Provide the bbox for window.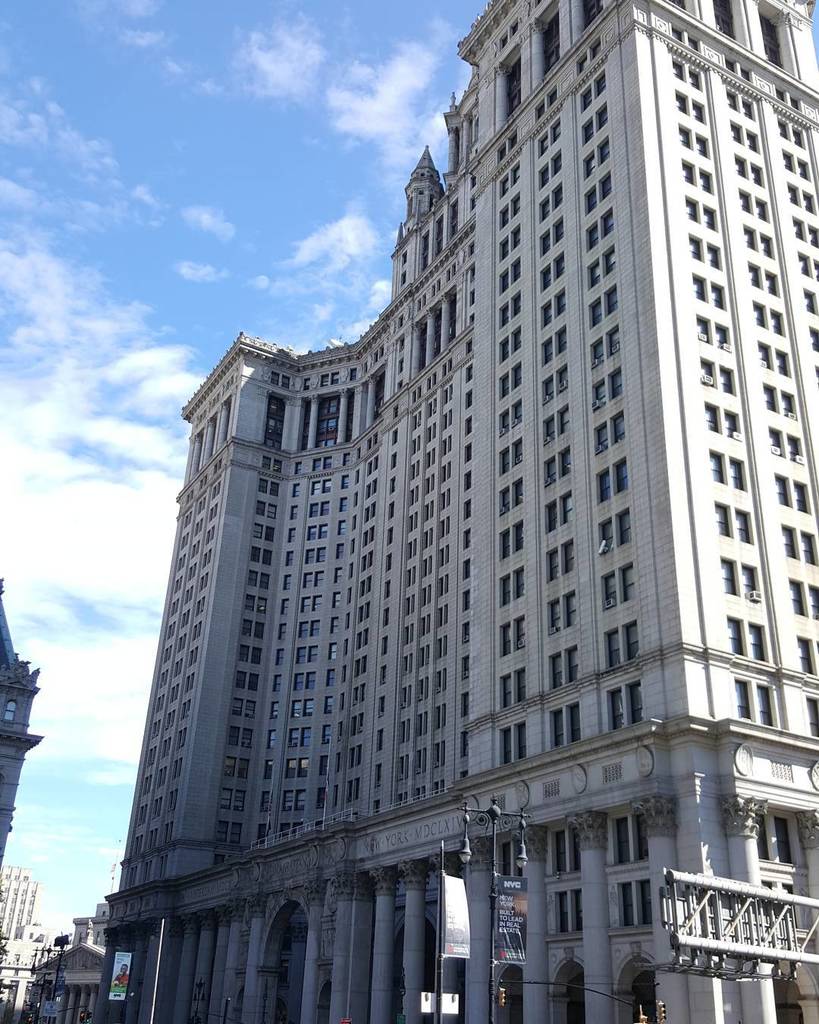
<bbox>532, 86, 560, 118</bbox>.
